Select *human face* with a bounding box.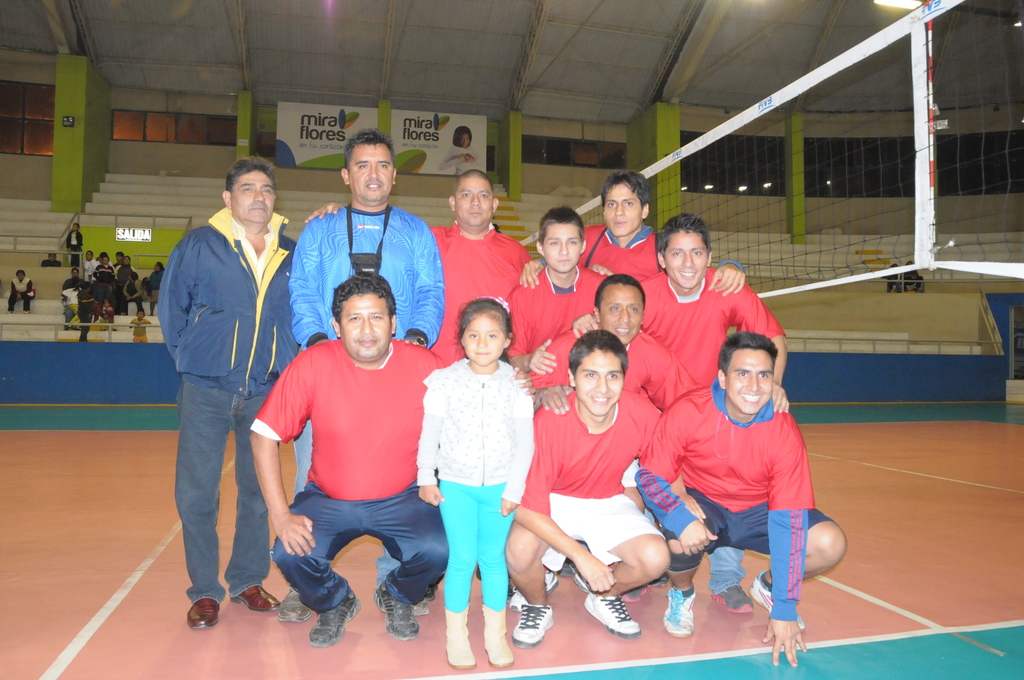
bbox(729, 348, 771, 419).
